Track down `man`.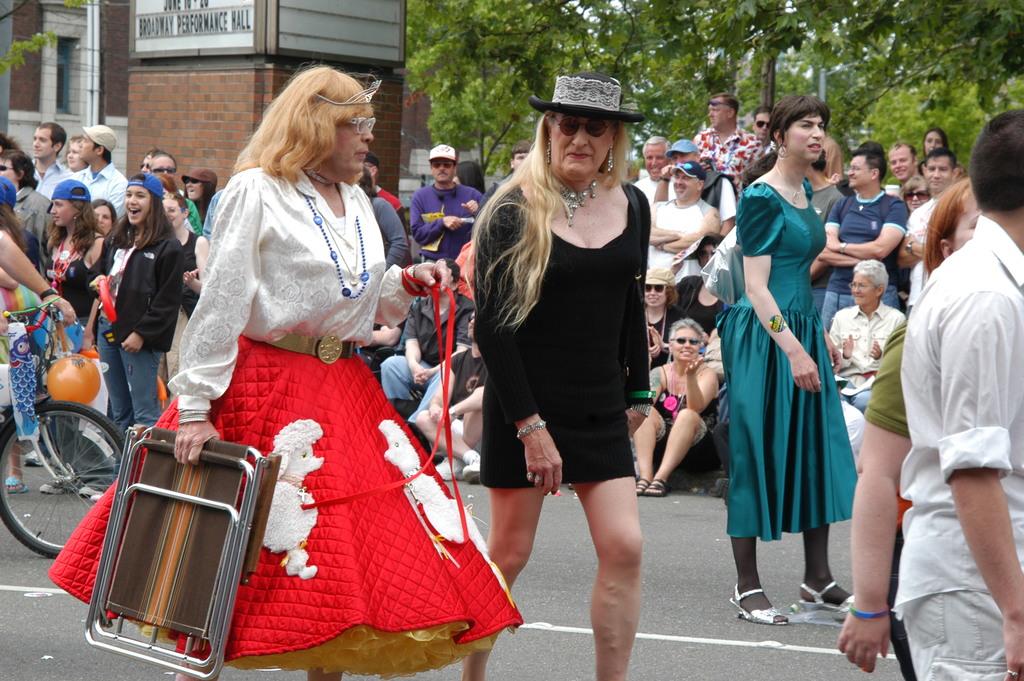
Tracked to 60:121:133:227.
